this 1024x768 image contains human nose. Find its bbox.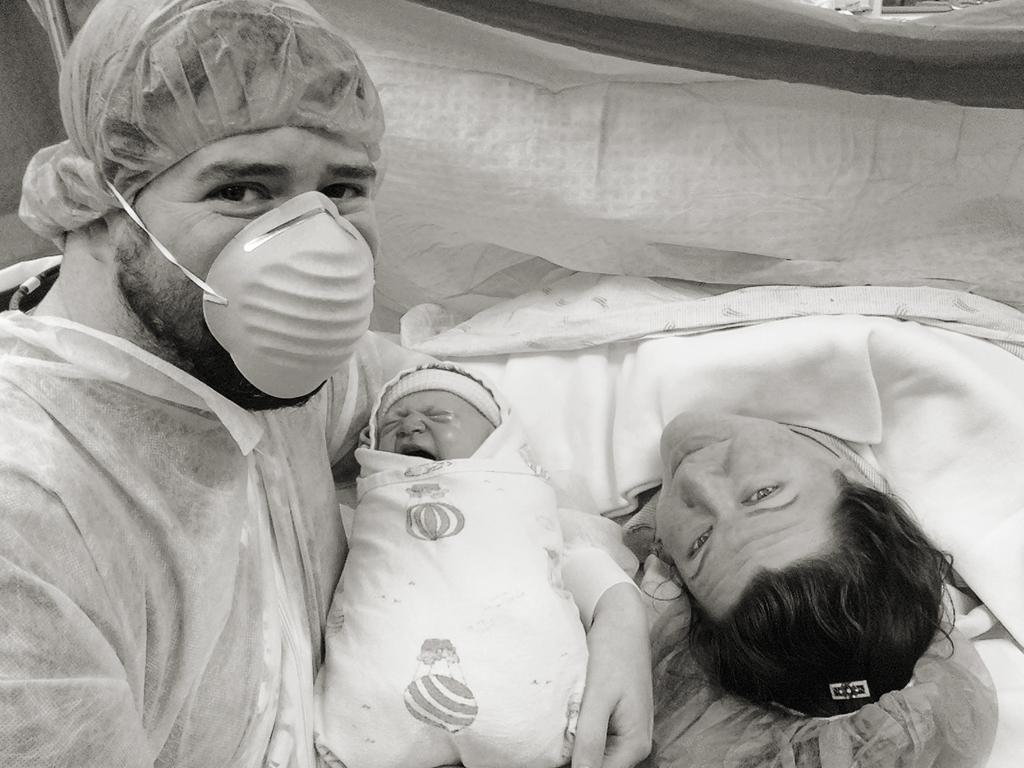
[left=679, top=460, right=719, bottom=507].
